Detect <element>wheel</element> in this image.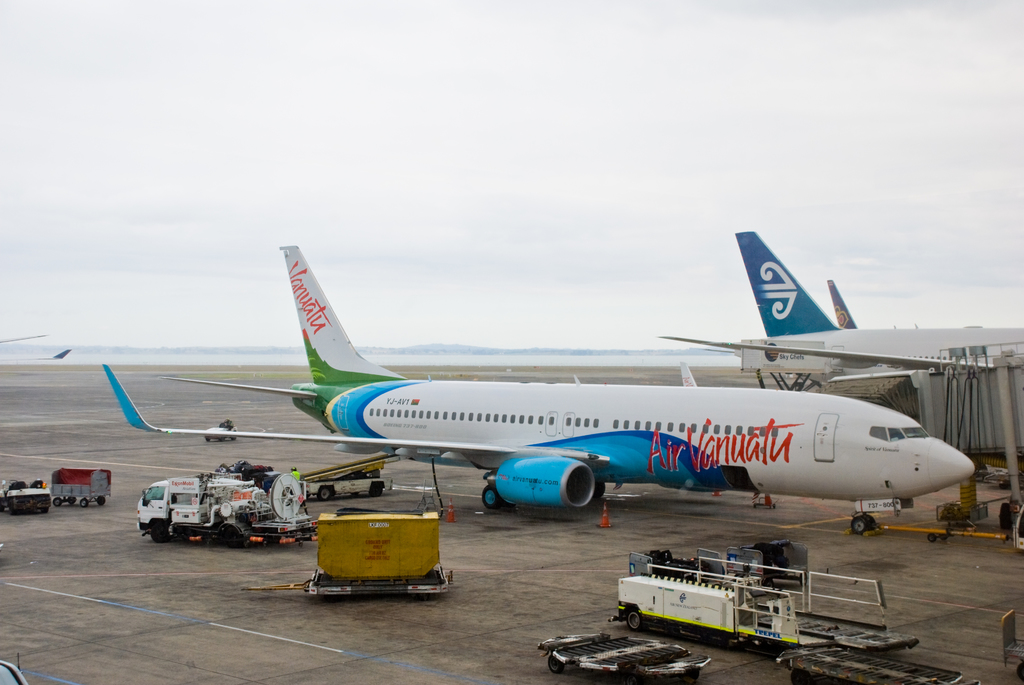
Detection: crop(998, 503, 1015, 530).
